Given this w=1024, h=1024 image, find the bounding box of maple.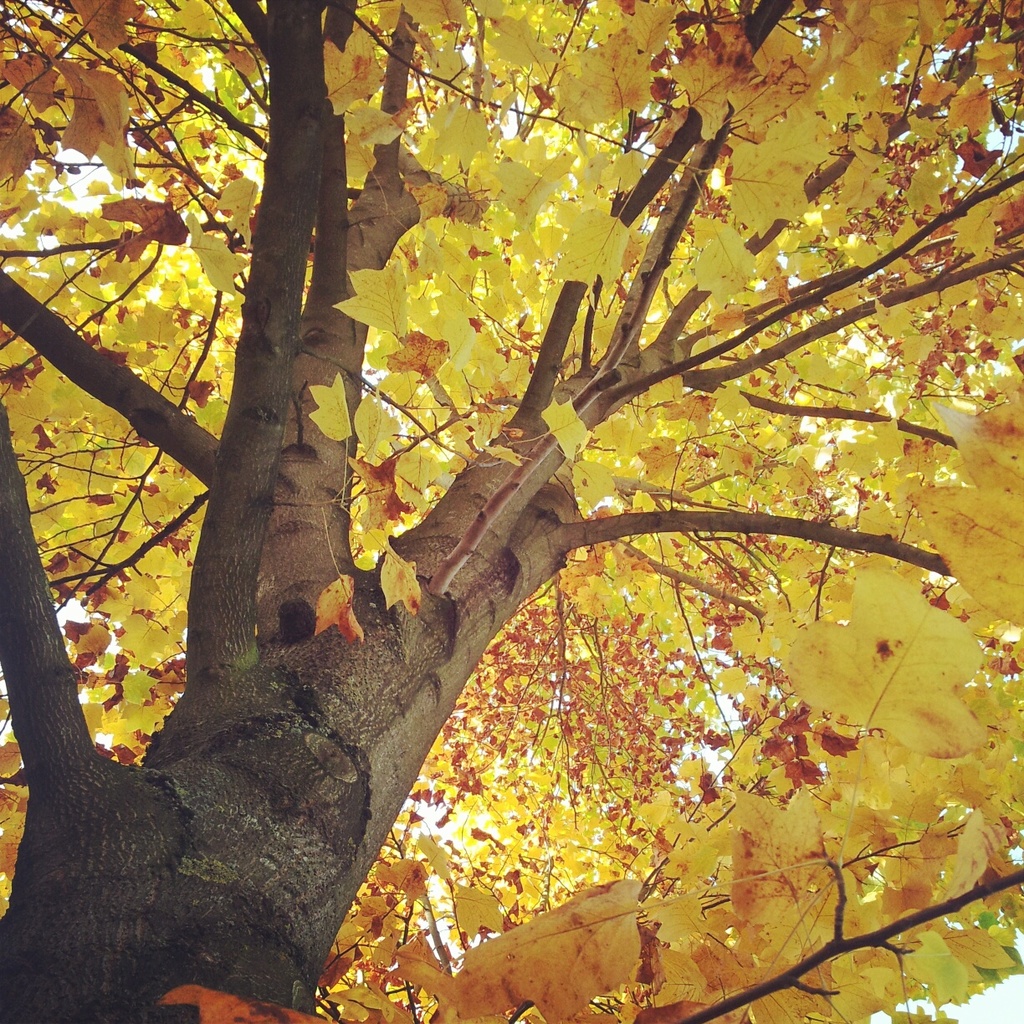
<box>7,0,1014,1007</box>.
